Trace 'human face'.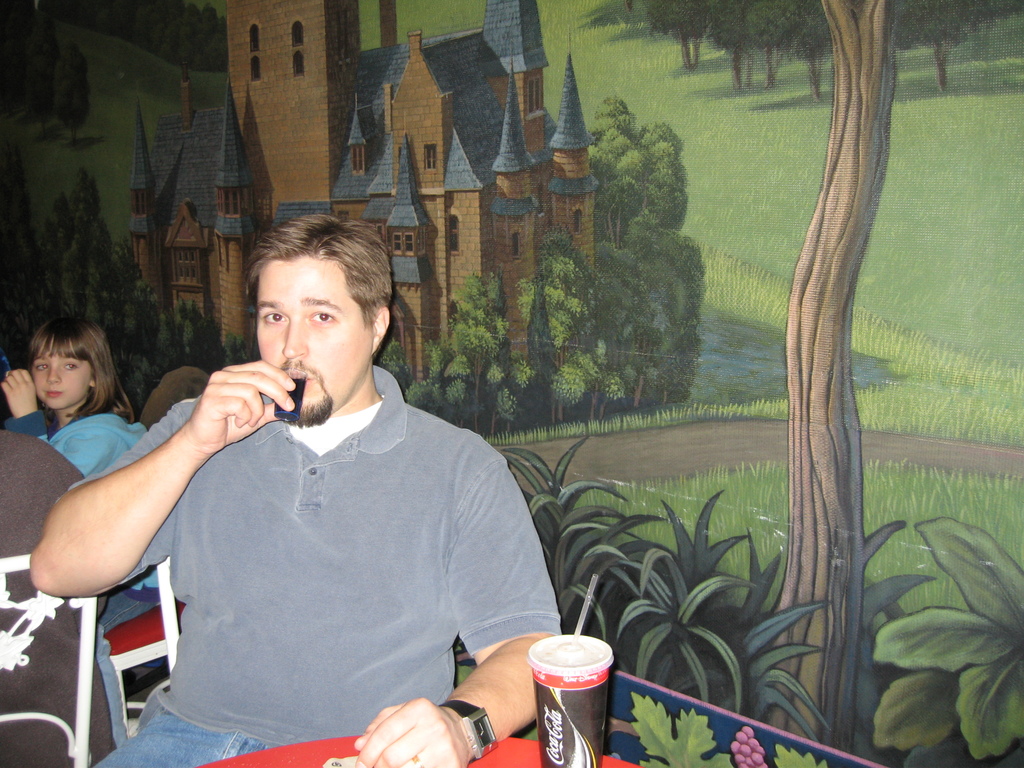
Traced to [x1=35, y1=335, x2=94, y2=412].
